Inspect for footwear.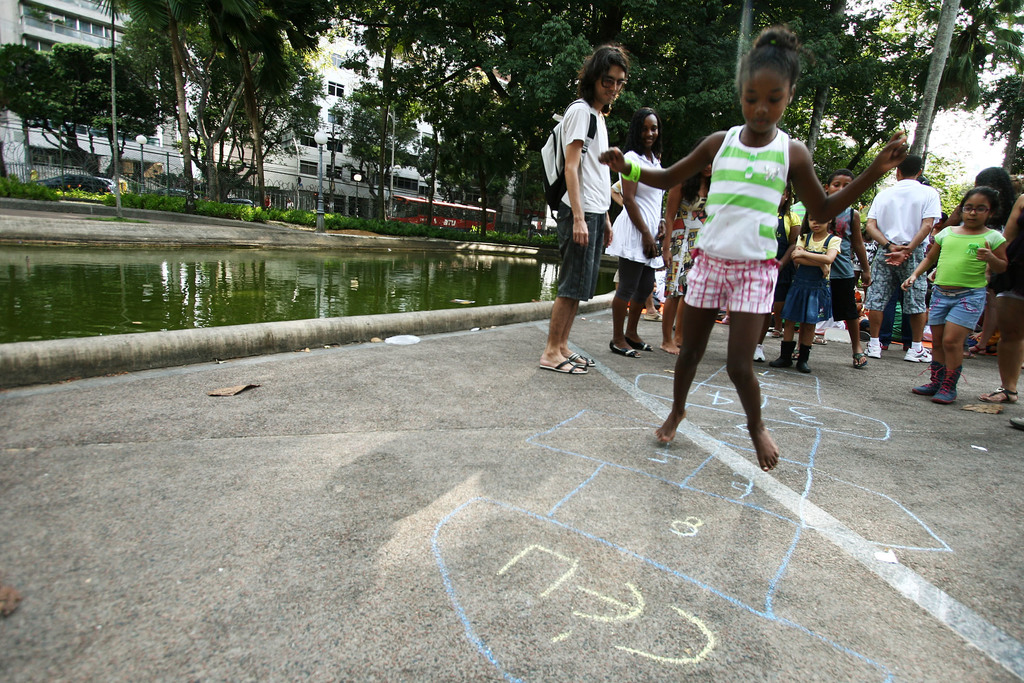
Inspection: x1=754 y1=344 x2=765 y2=361.
